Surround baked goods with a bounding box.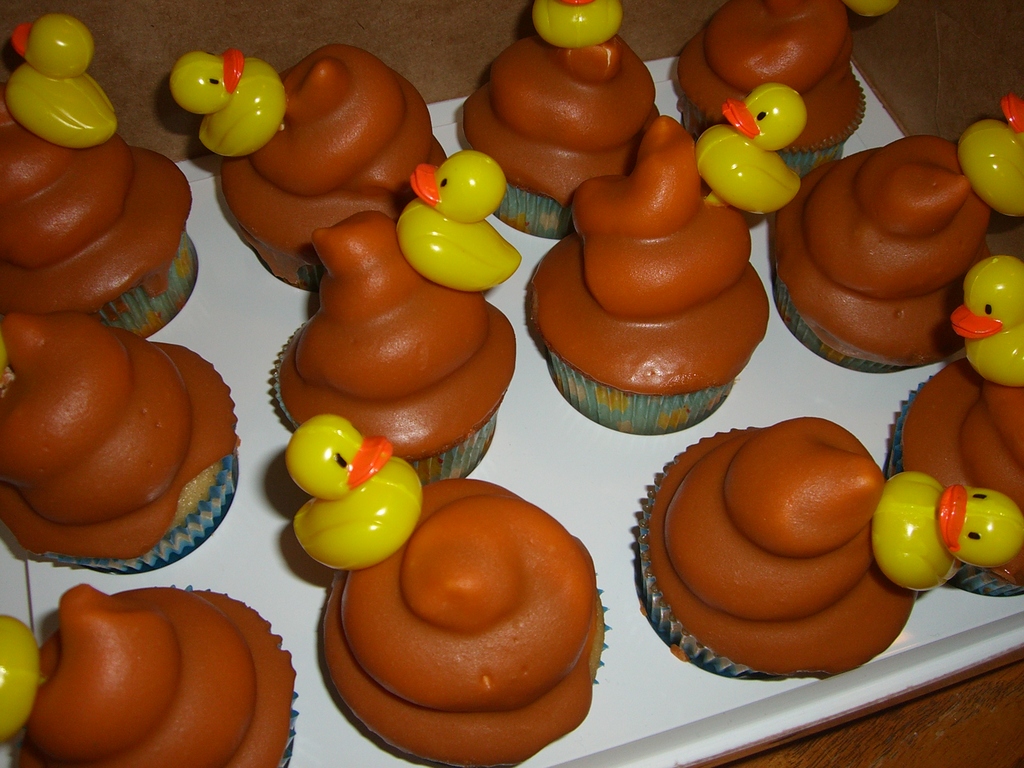
bbox(218, 43, 452, 291).
